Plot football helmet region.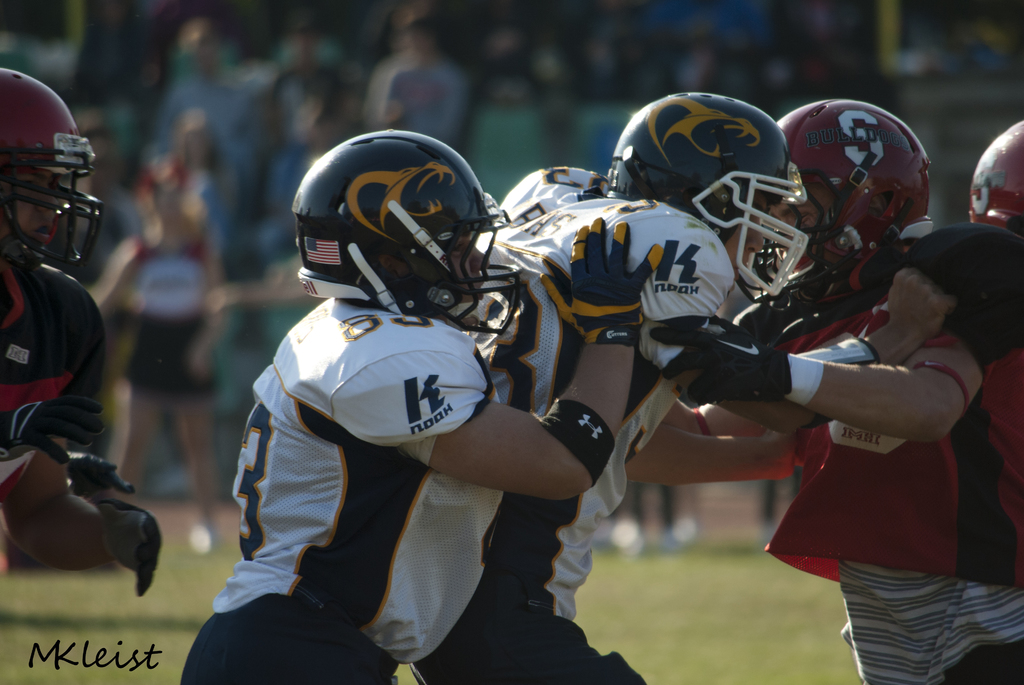
Plotted at region(290, 127, 524, 336).
